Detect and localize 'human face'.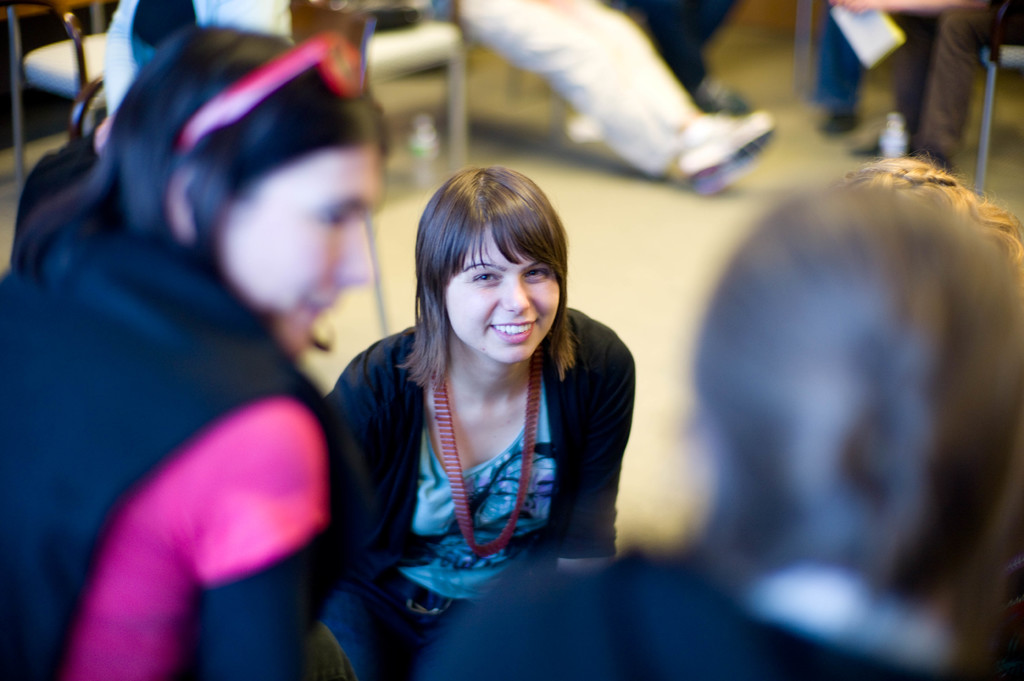
Localized at bbox=[220, 148, 385, 353].
